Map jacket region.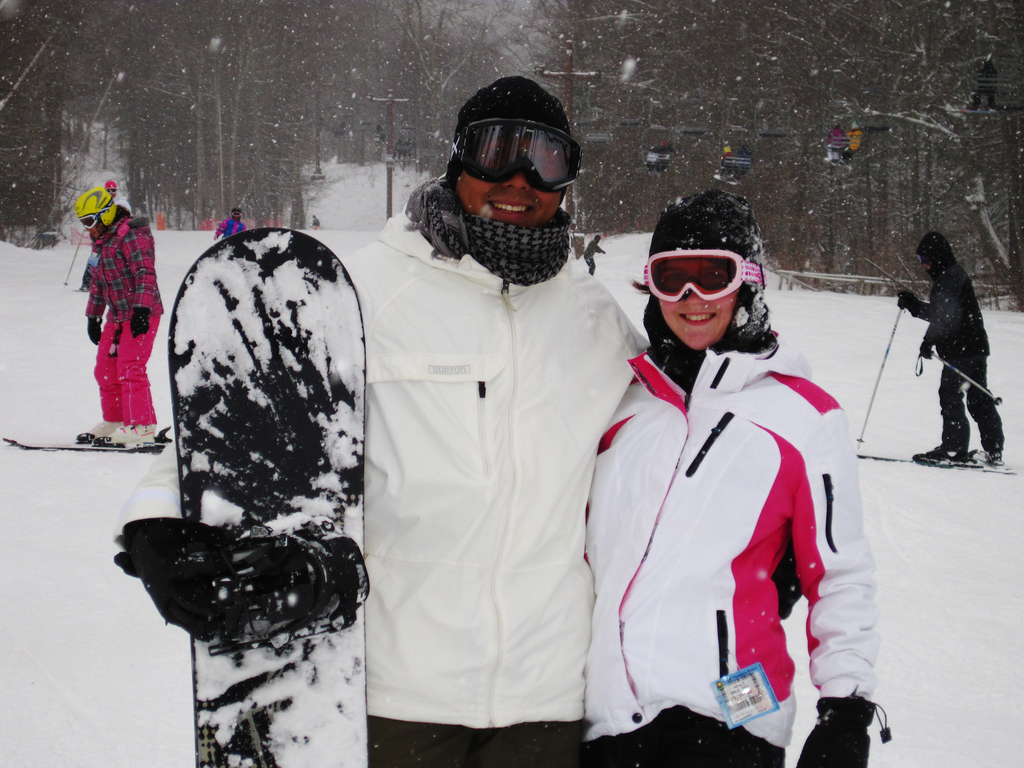
Mapped to {"x1": 595, "y1": 301, "x2": 850, "y2": 732}.
